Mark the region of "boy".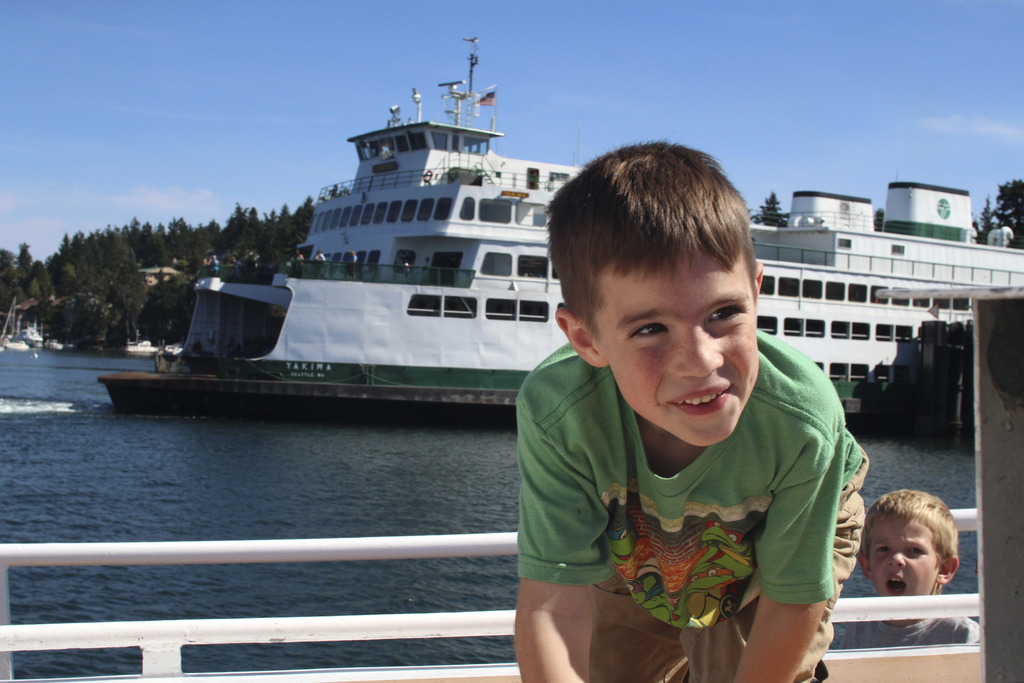
Region: bbox=[849, 483, 984, 650].
